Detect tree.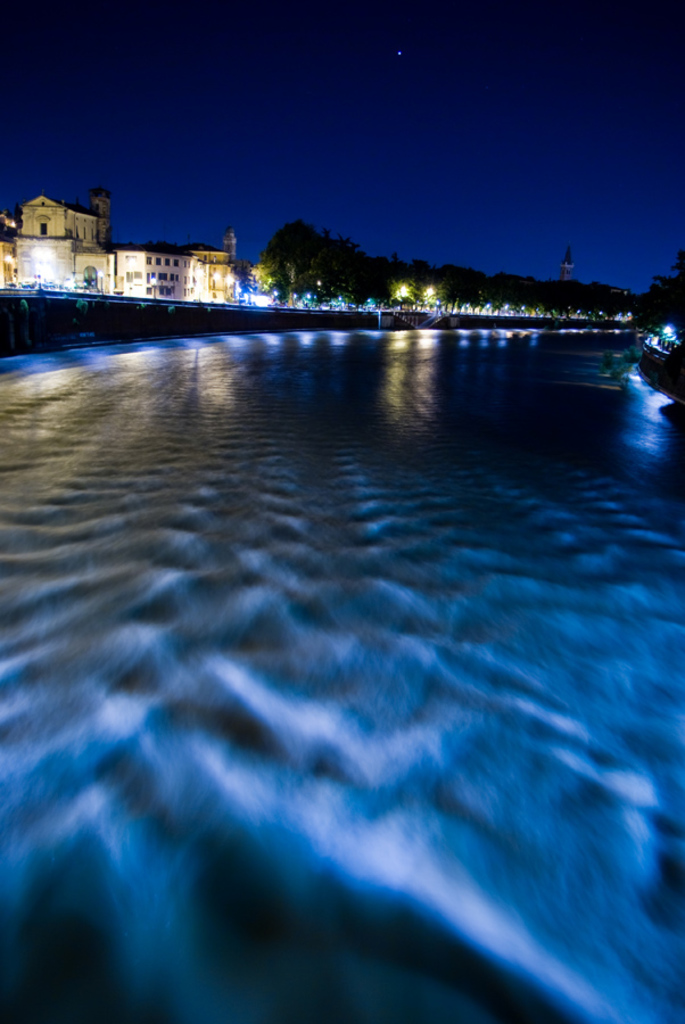
Detected at 315,236,353,309.
